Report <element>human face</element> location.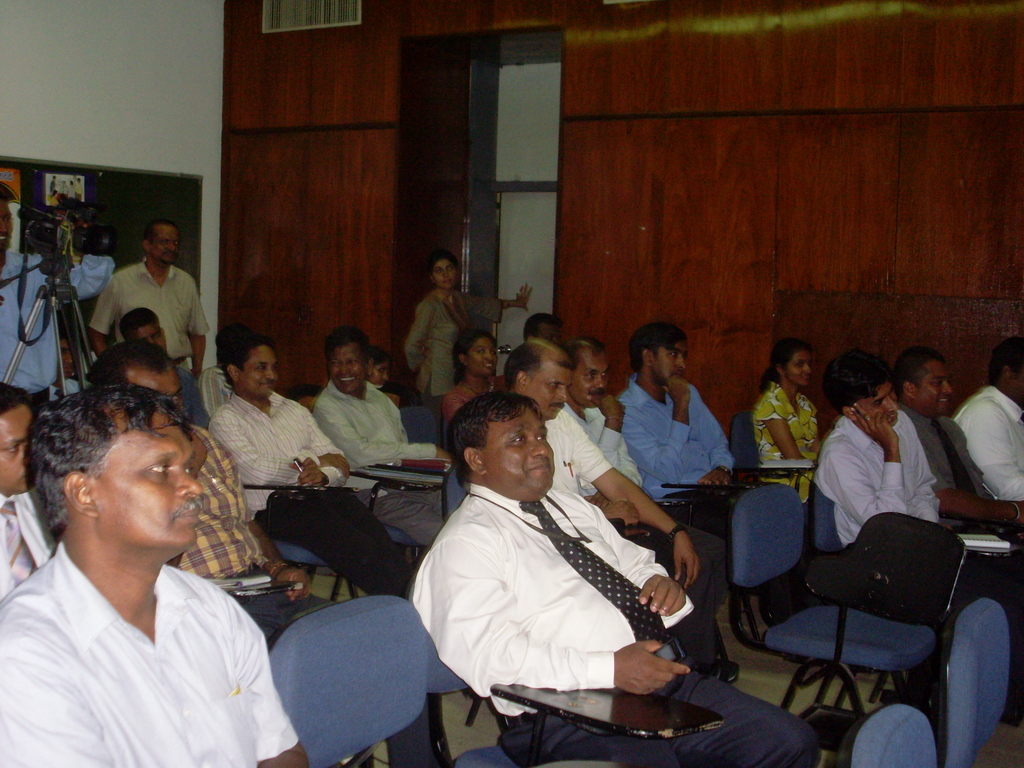
Report: <box>784,351,809,387</box>.
